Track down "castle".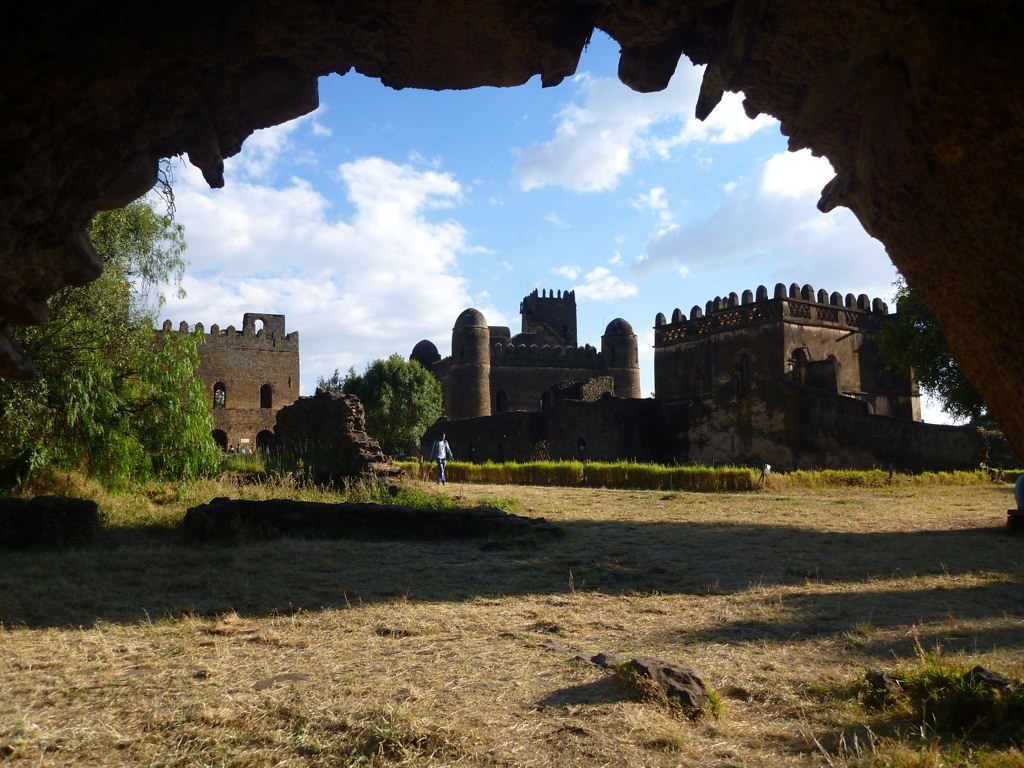
Tracked to <region>107, 292, 300, 454</region>.
